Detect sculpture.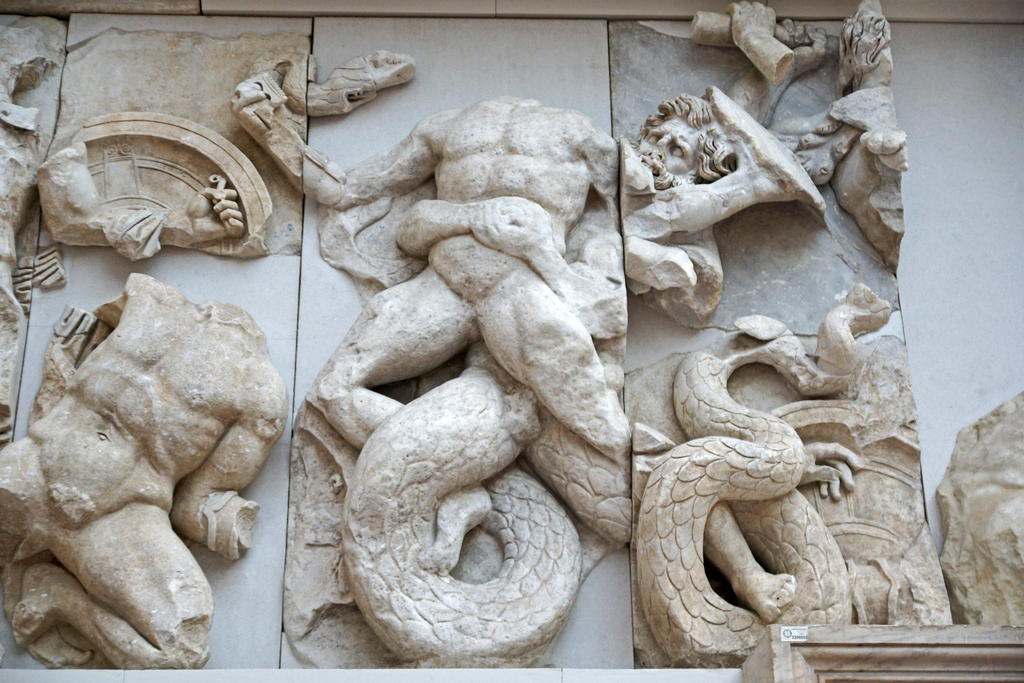
Detected at 616:3:908:673.
